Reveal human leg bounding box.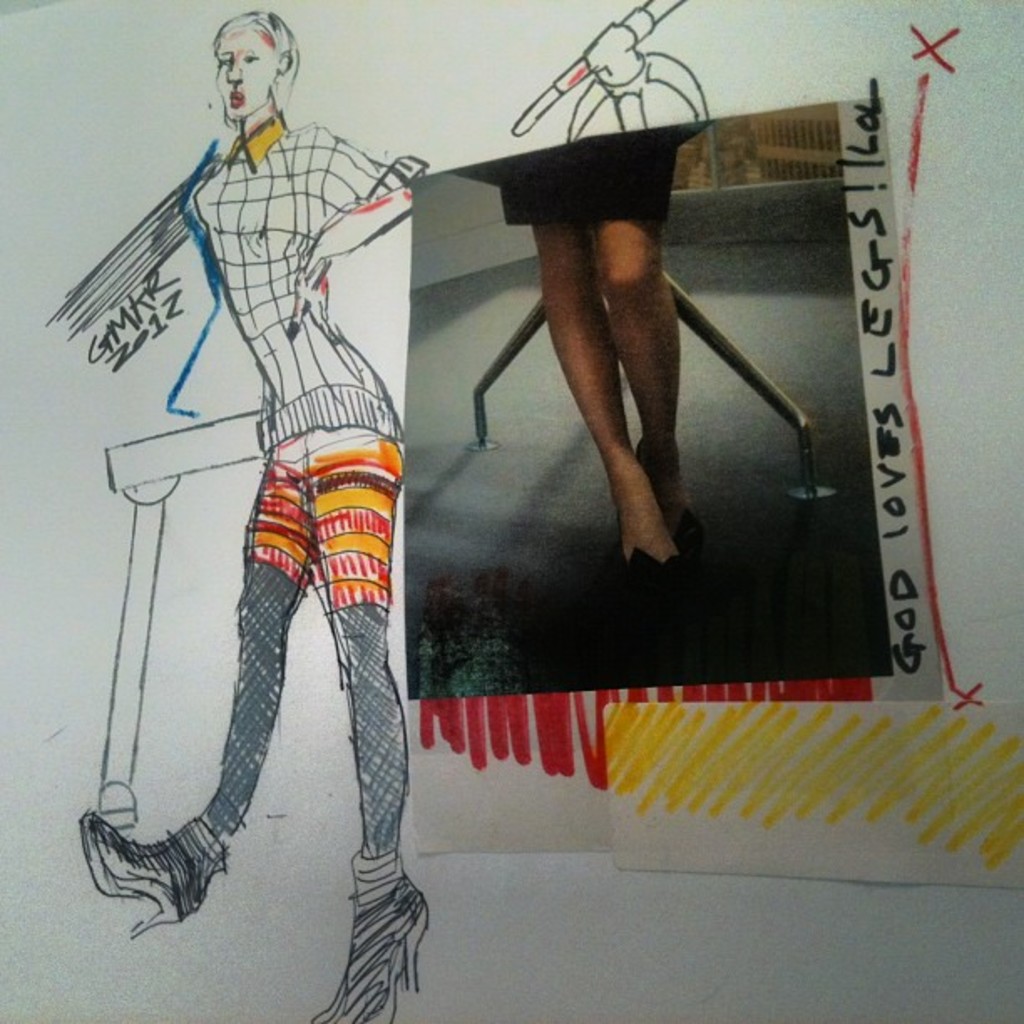
Revealed: Rect(584, 124, 679, 517).
